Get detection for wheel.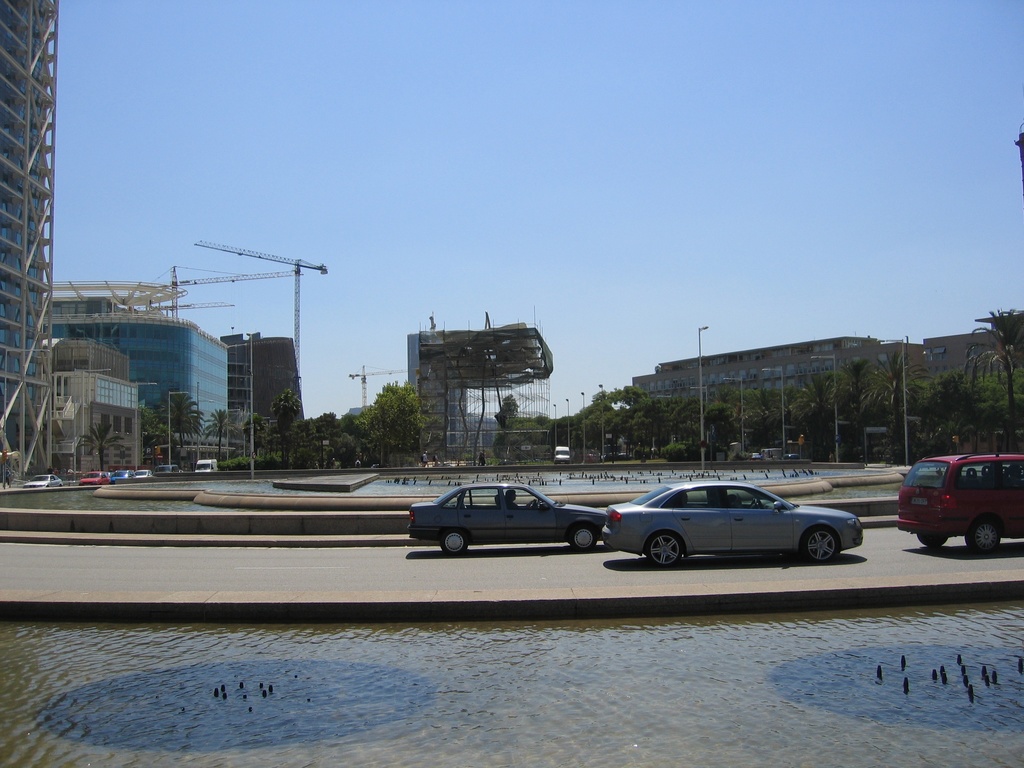
Detection: <bbox>916, 529, 947, 554</bbox>.
